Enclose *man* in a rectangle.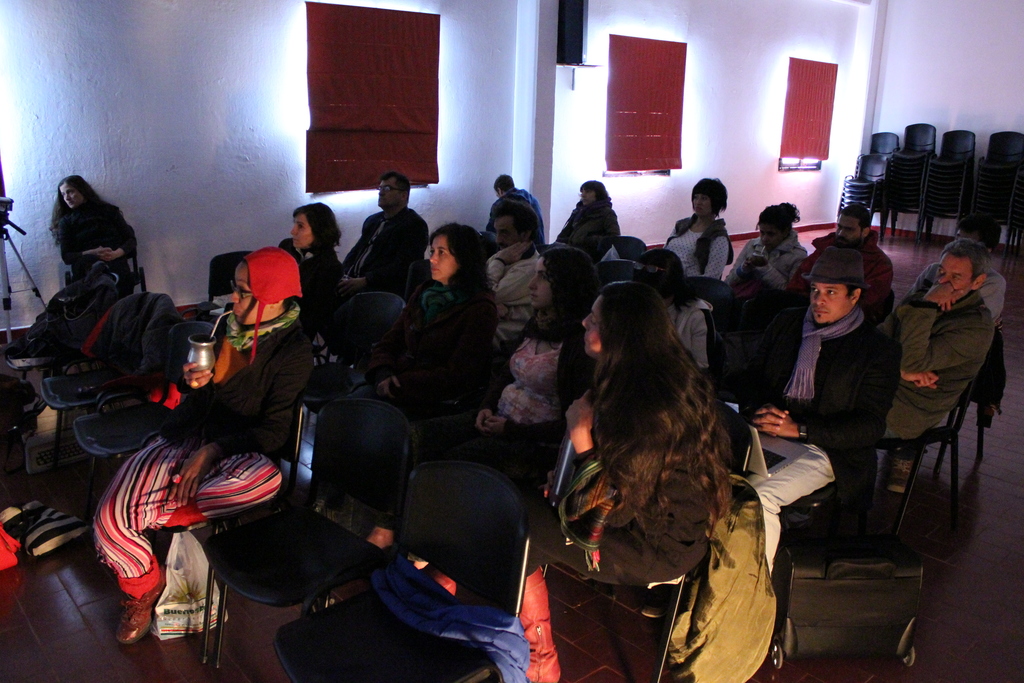
box(486, 194, 541, 354).
